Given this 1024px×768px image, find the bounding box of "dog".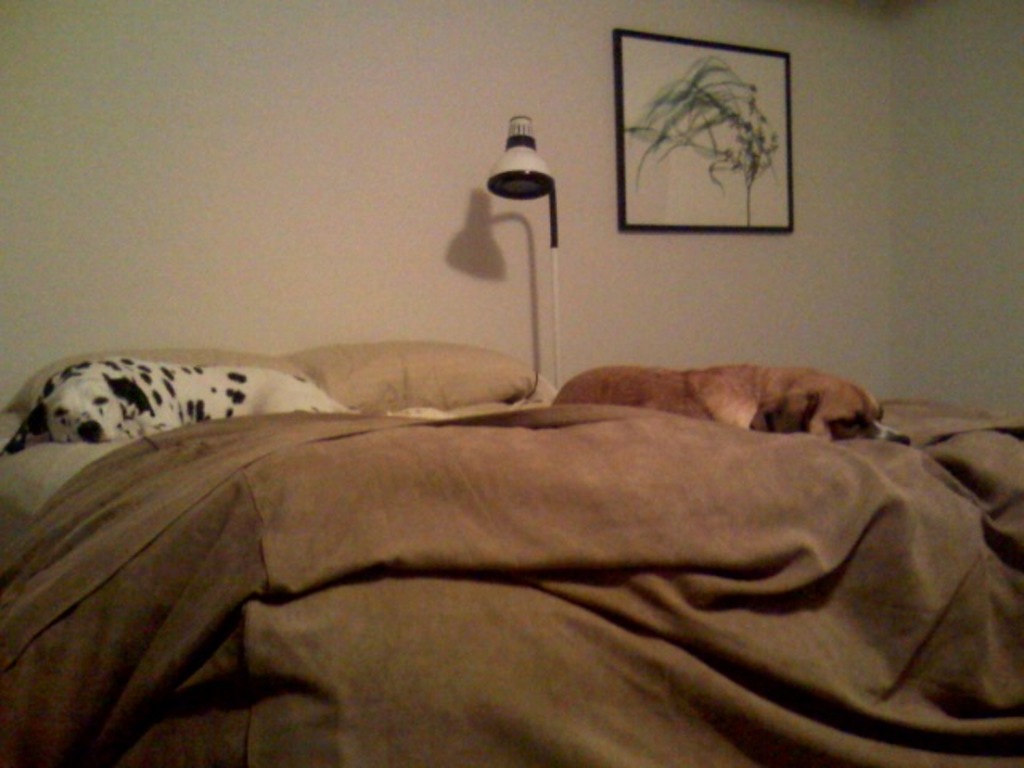
detection(554, 365, 915, 450).
